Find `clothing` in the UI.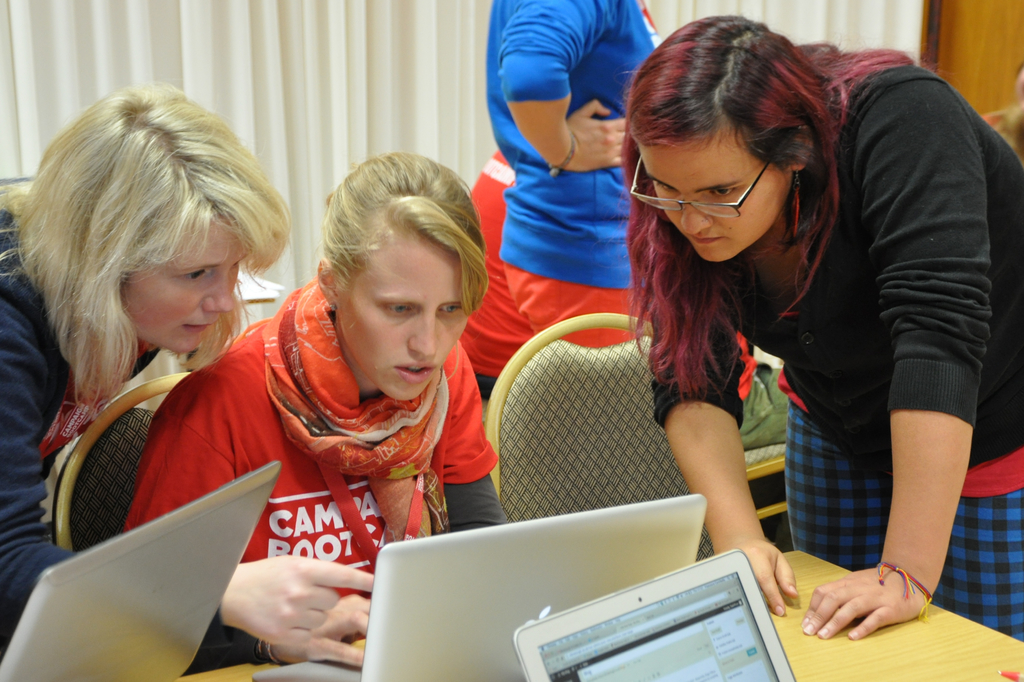
UI element at box=[483, 0, 662, 350].
